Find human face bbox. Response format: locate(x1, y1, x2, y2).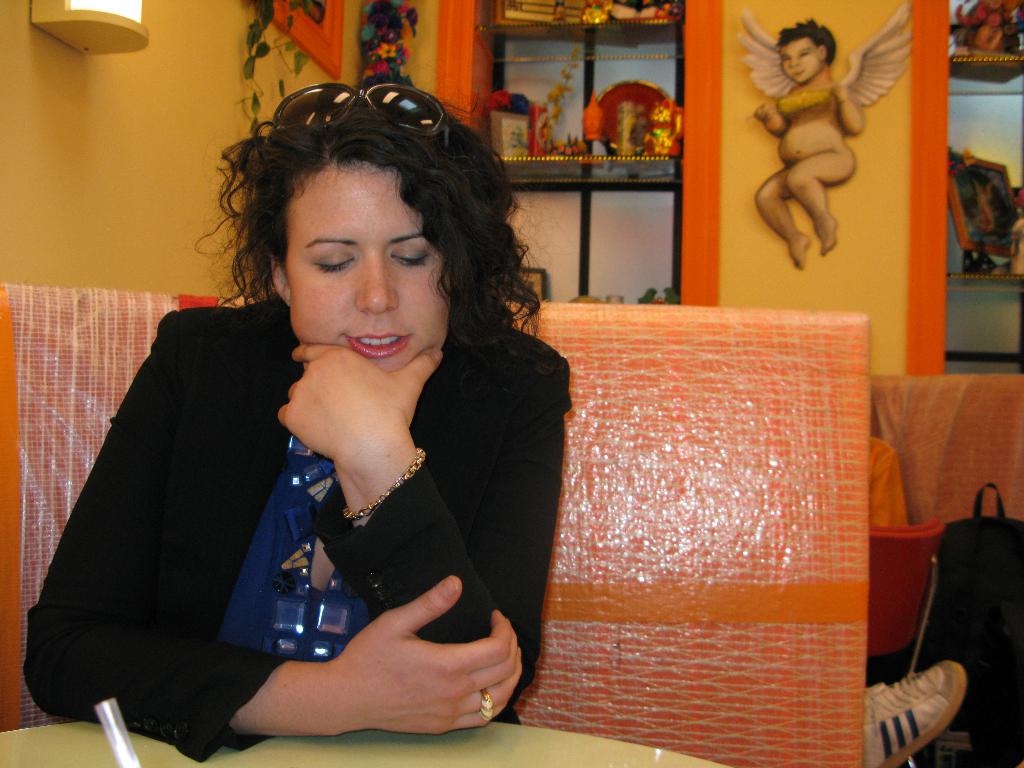
locate(779, 37, 820, 84).
